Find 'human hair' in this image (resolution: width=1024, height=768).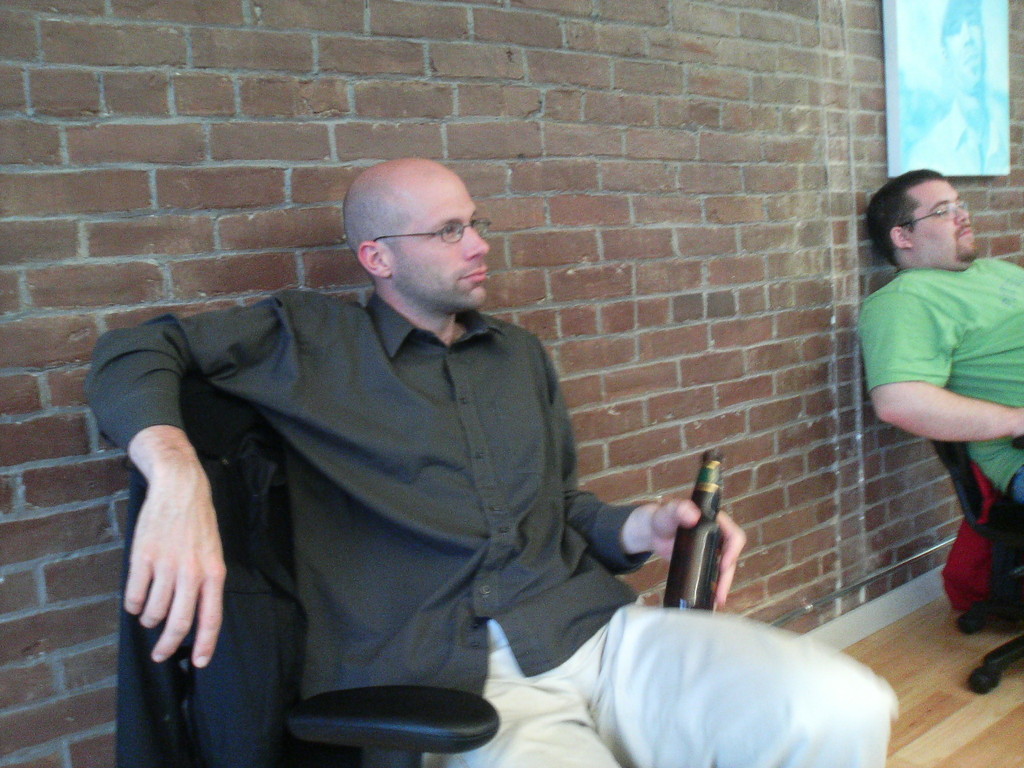
bbox(344, 176, 410, 267).
